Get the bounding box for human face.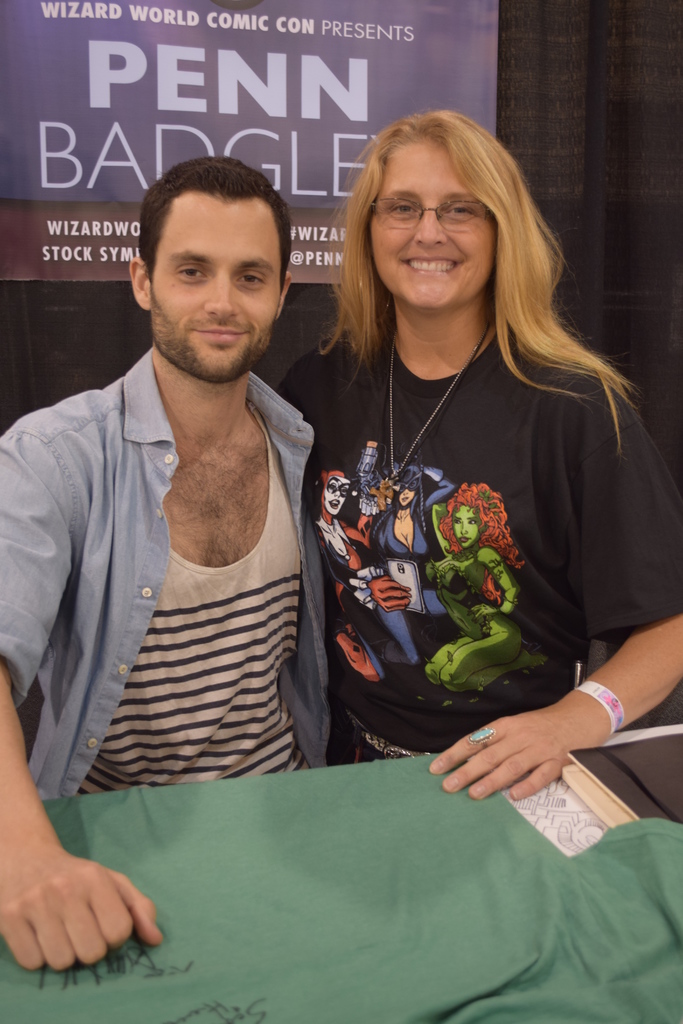
Rect(148, 186, 279, 381).
